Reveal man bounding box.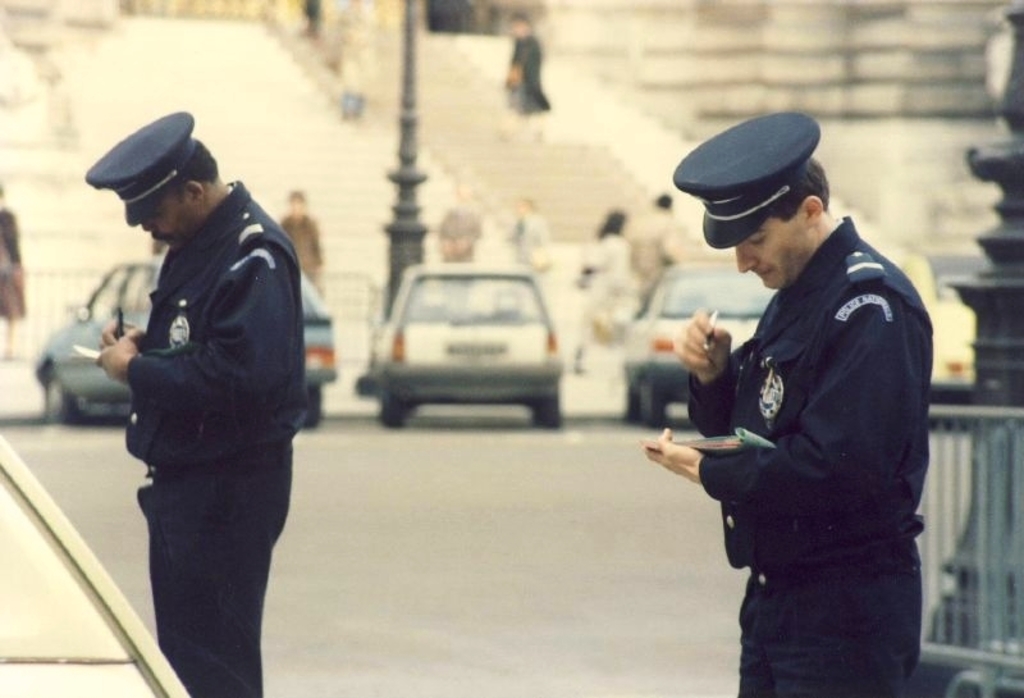
Revealed: <bbox>644, 152, 927, 697</bbox>.
